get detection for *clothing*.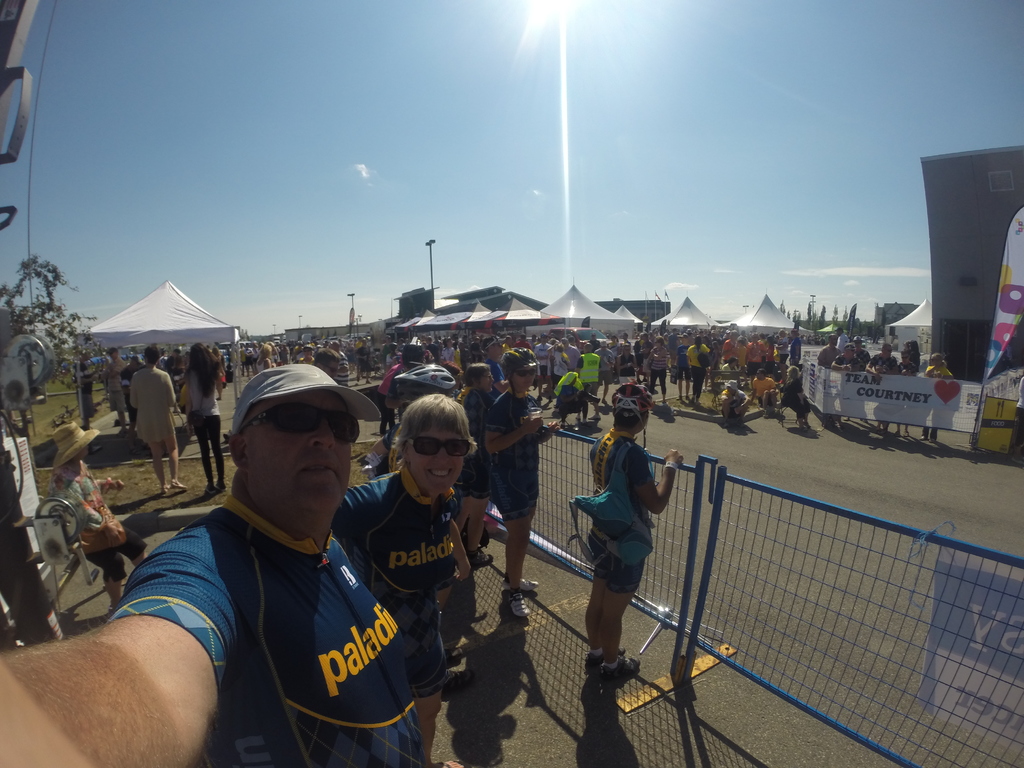
Detection: [813, 339, 840, 365].
